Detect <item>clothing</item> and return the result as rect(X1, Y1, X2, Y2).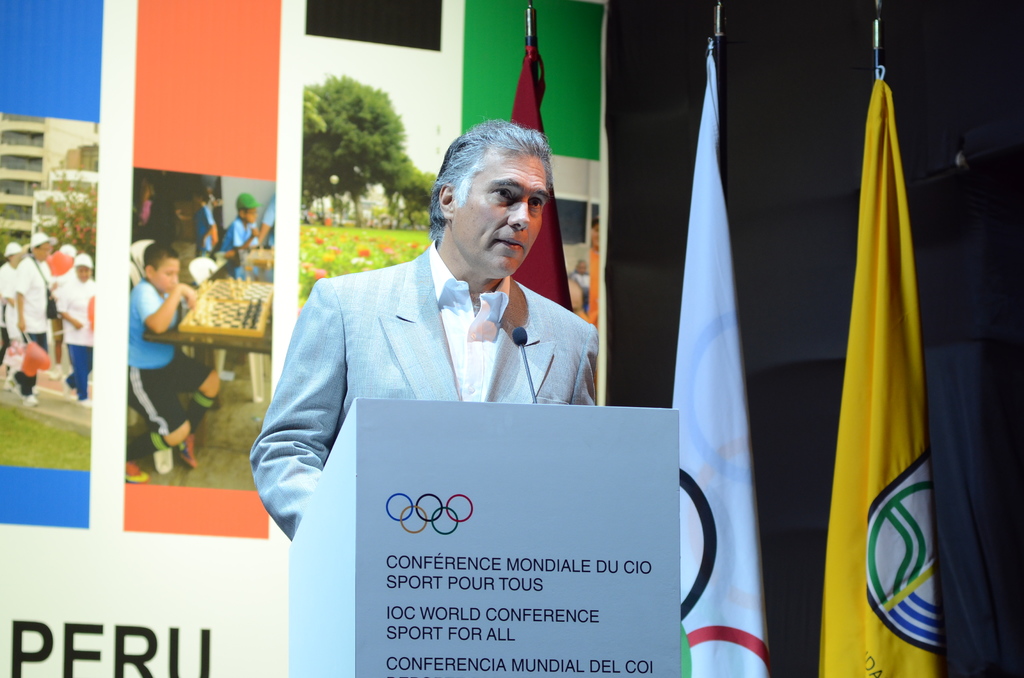
rect(13, 261, 48, 352).
